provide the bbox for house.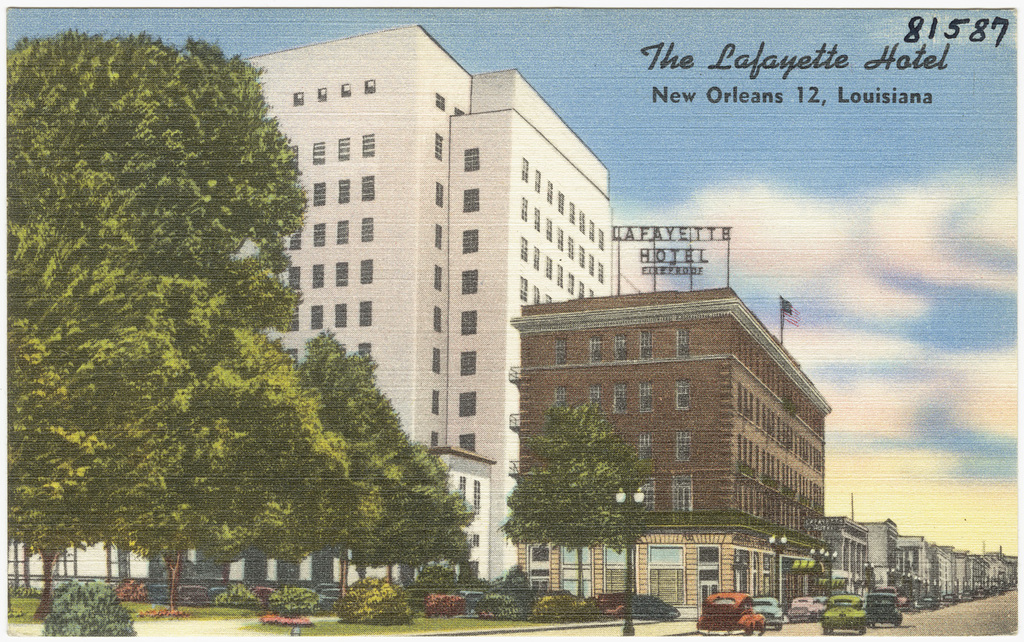
detection(863, 515, 897, 589).
